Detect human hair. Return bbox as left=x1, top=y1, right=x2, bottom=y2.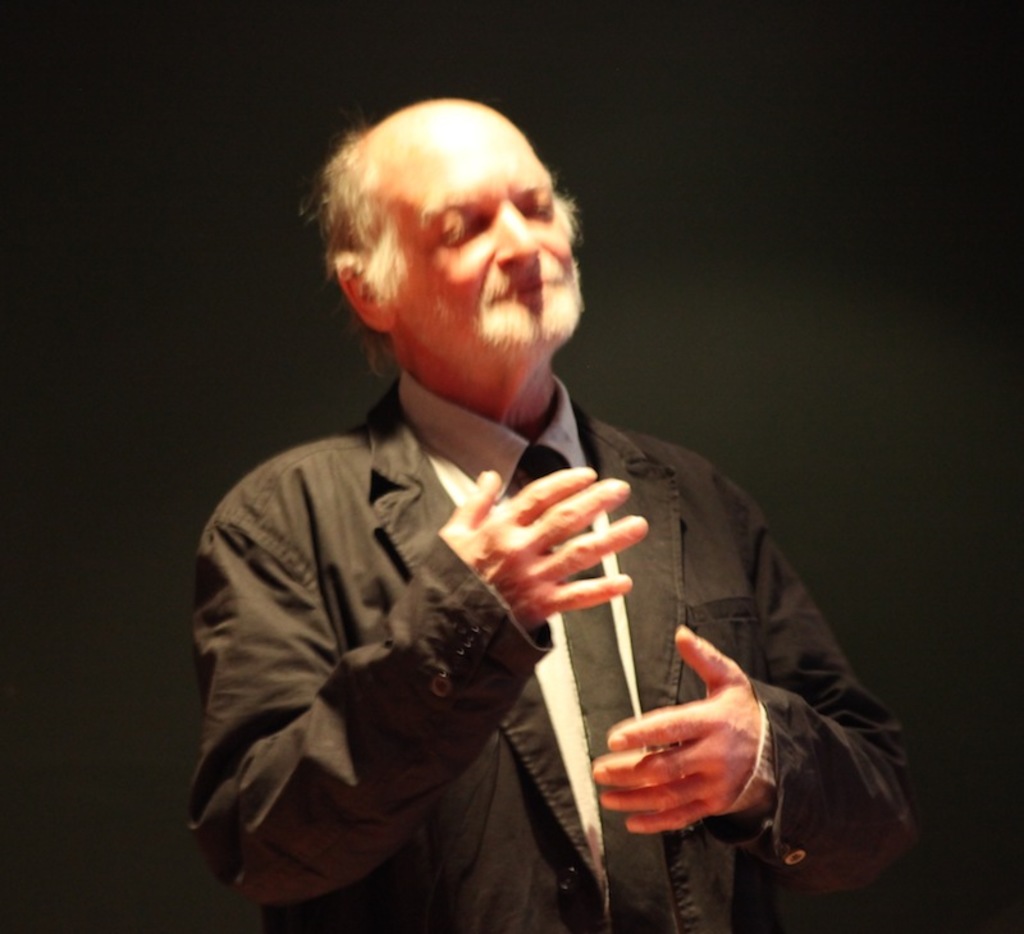
left=308, top=87, right=562, bottom=333.
